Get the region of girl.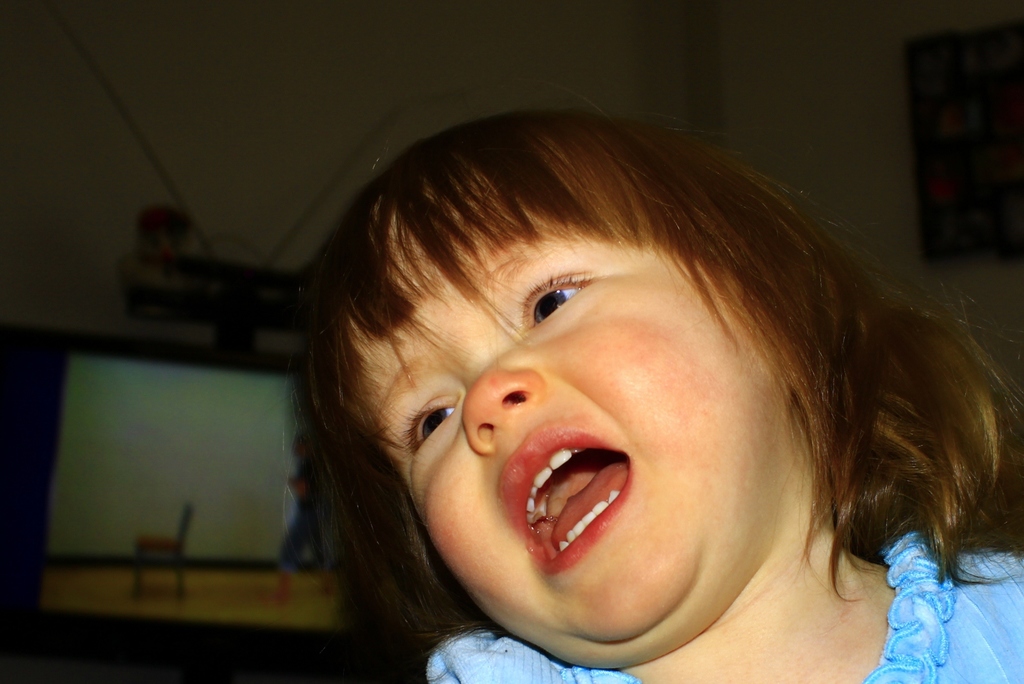
box=[280, 96, 1023, 683].
